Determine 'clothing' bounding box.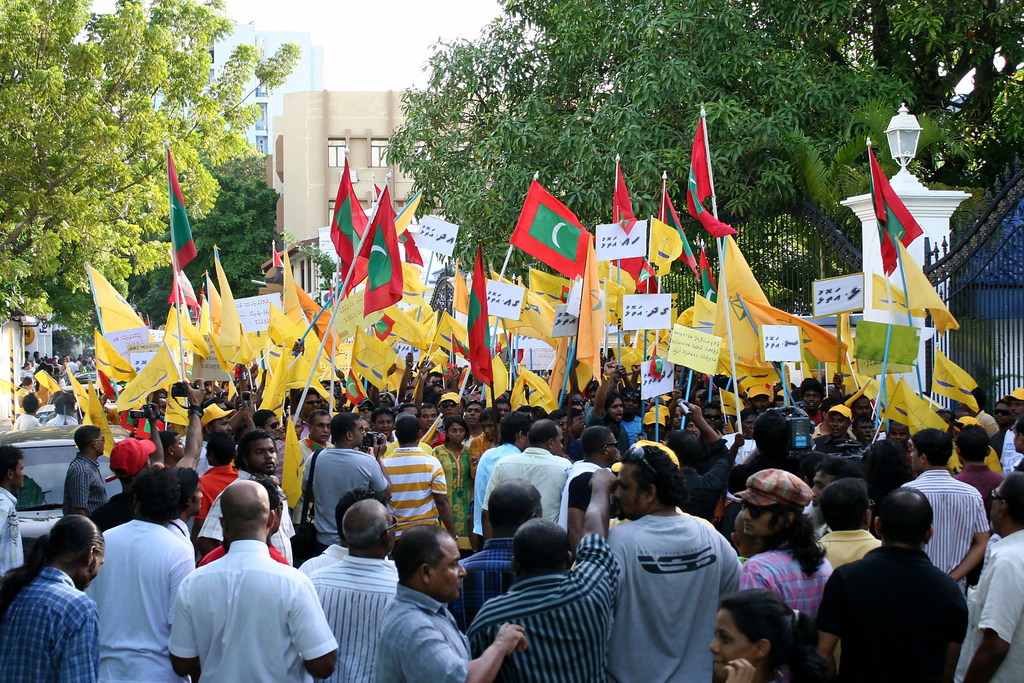
Determined: detection(899, 458, 988, 579).
